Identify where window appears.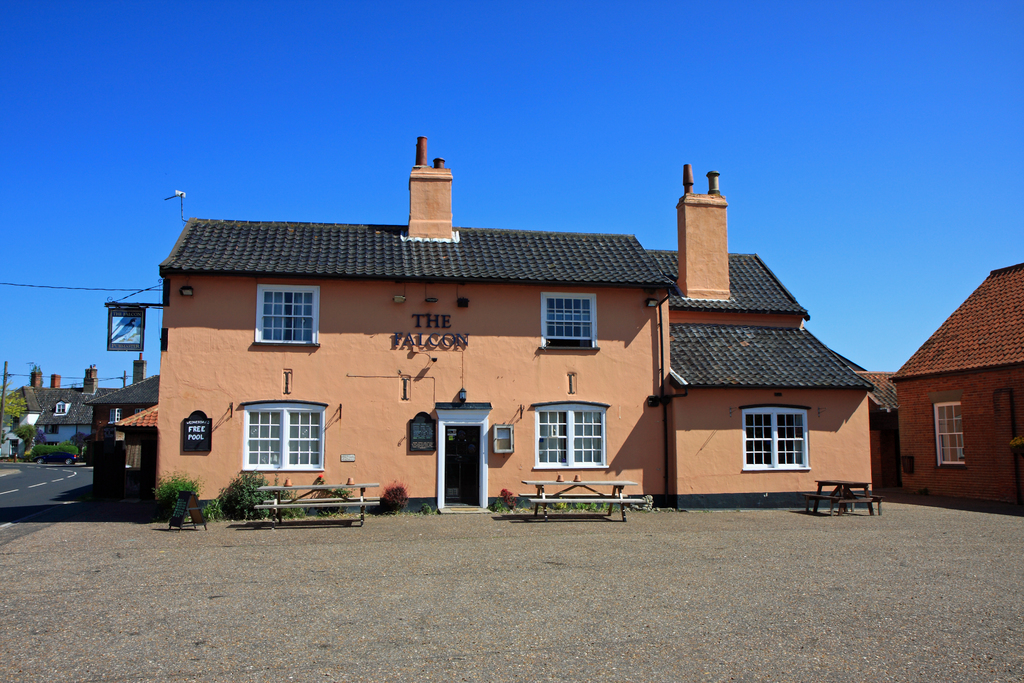
Appears at (x1=934, y1=396, x2=963, y2=467).
